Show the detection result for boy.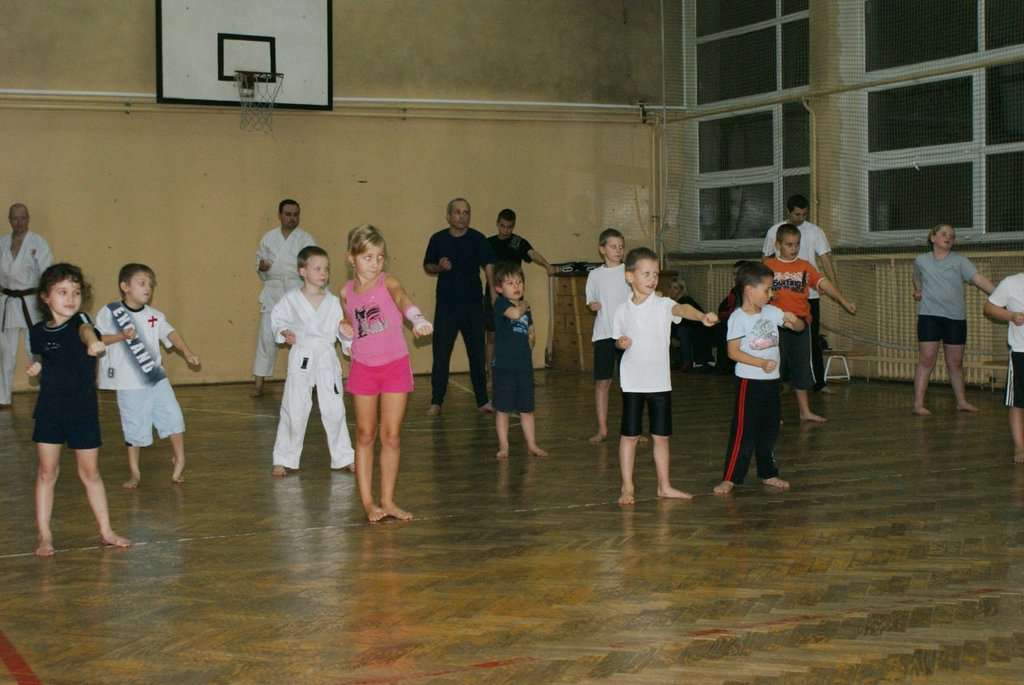
486 266 552 459.
